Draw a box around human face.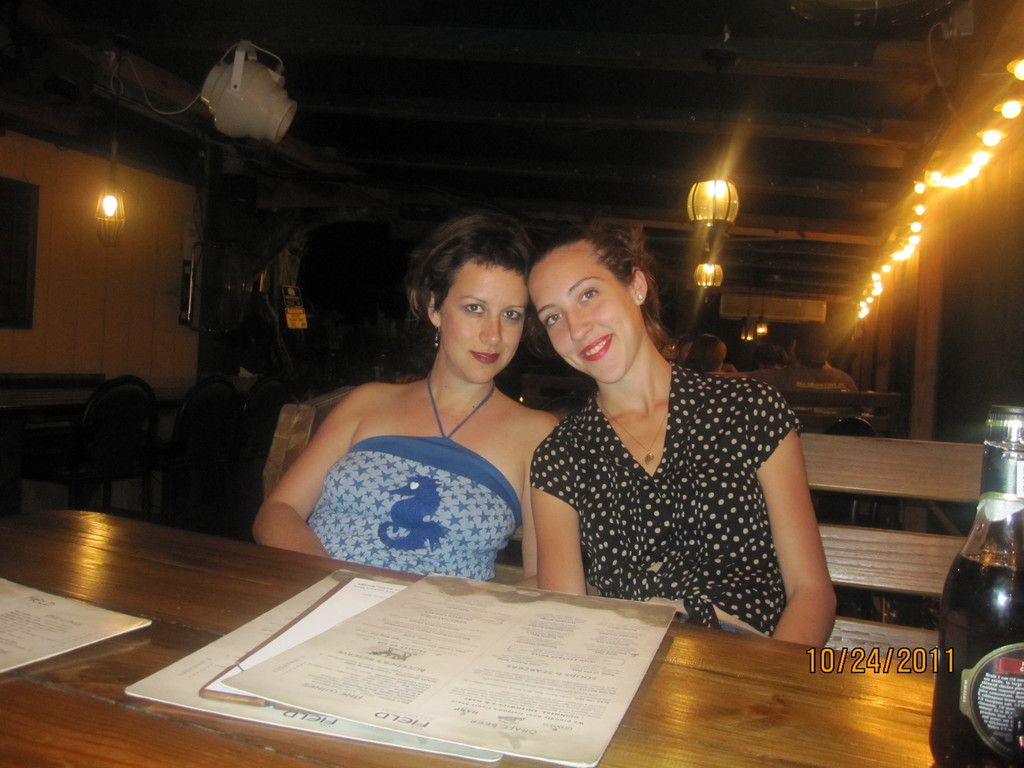
529 236 642 385.
